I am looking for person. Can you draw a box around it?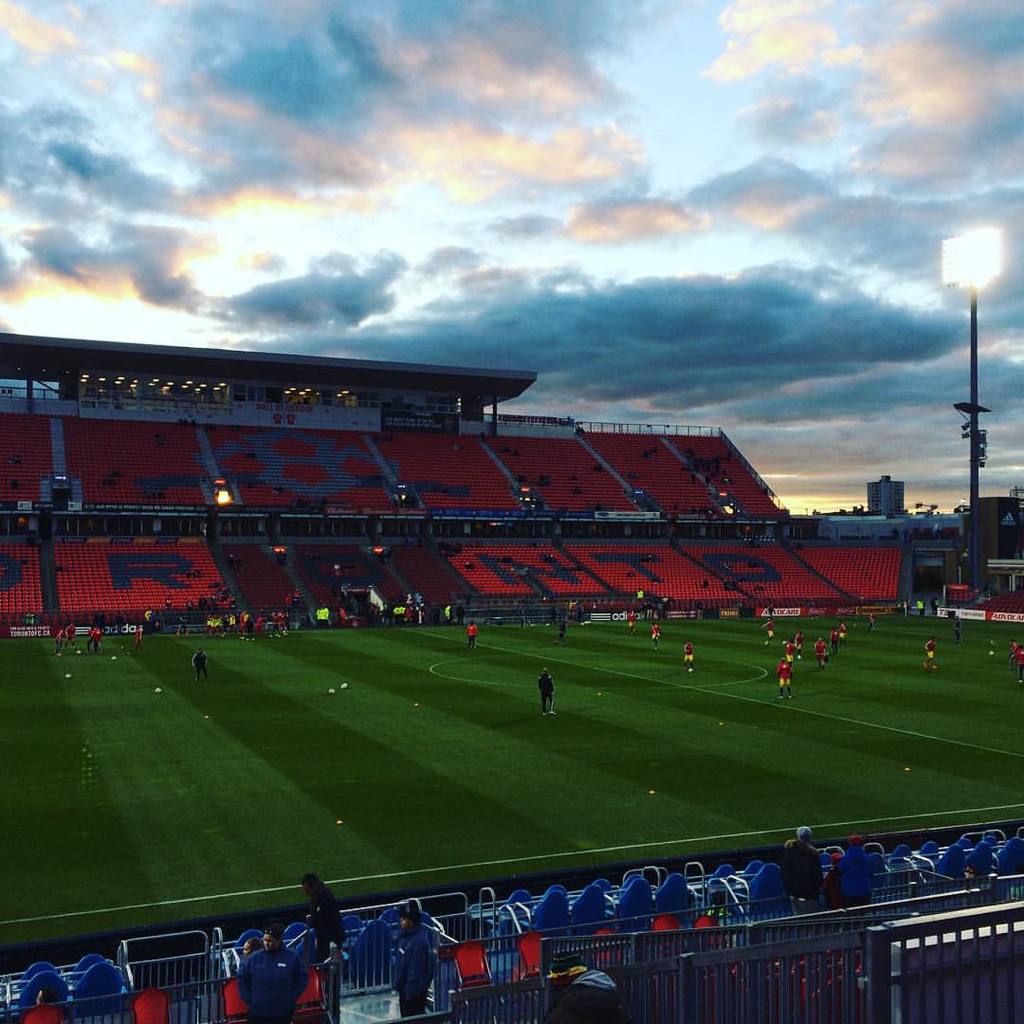
Sure, the bounding box is (385, 905, 448, 1021).
